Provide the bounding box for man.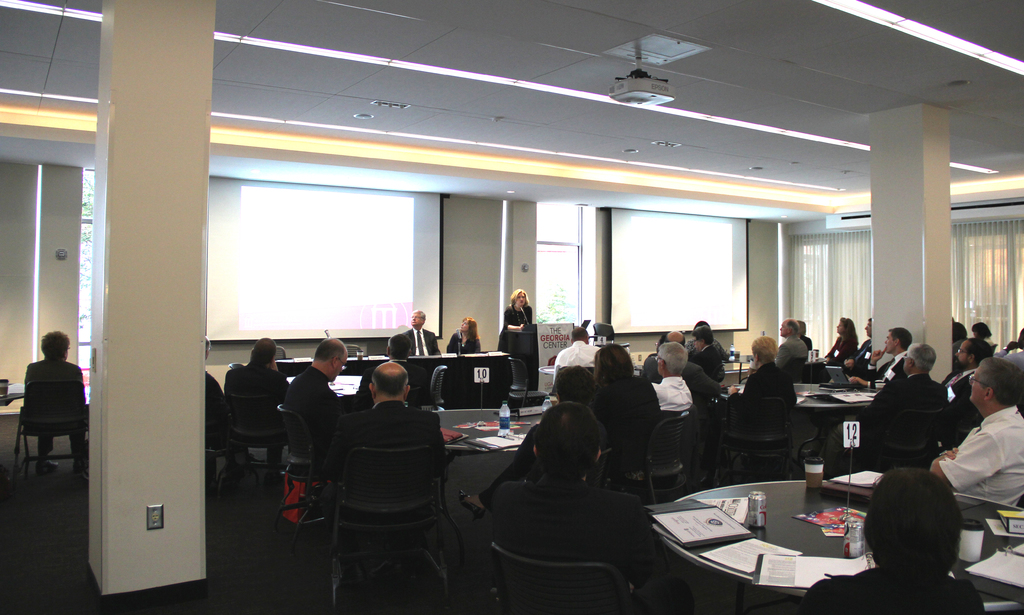
(left=771, top=312, right=815, bottom=369).
